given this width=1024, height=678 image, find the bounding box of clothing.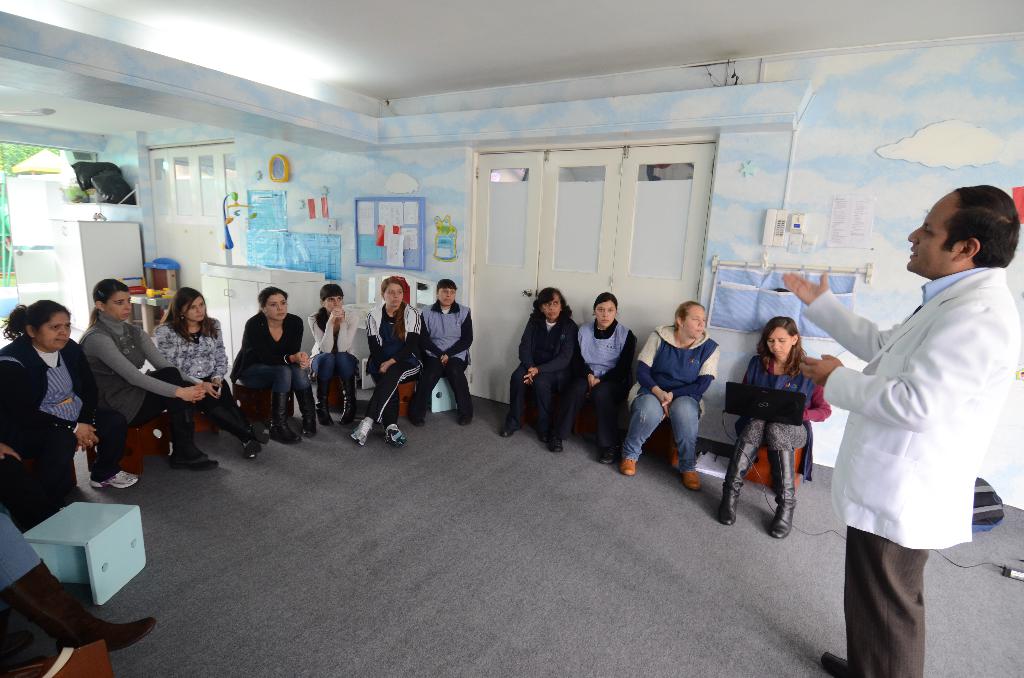
573, 319, 632, 452.
